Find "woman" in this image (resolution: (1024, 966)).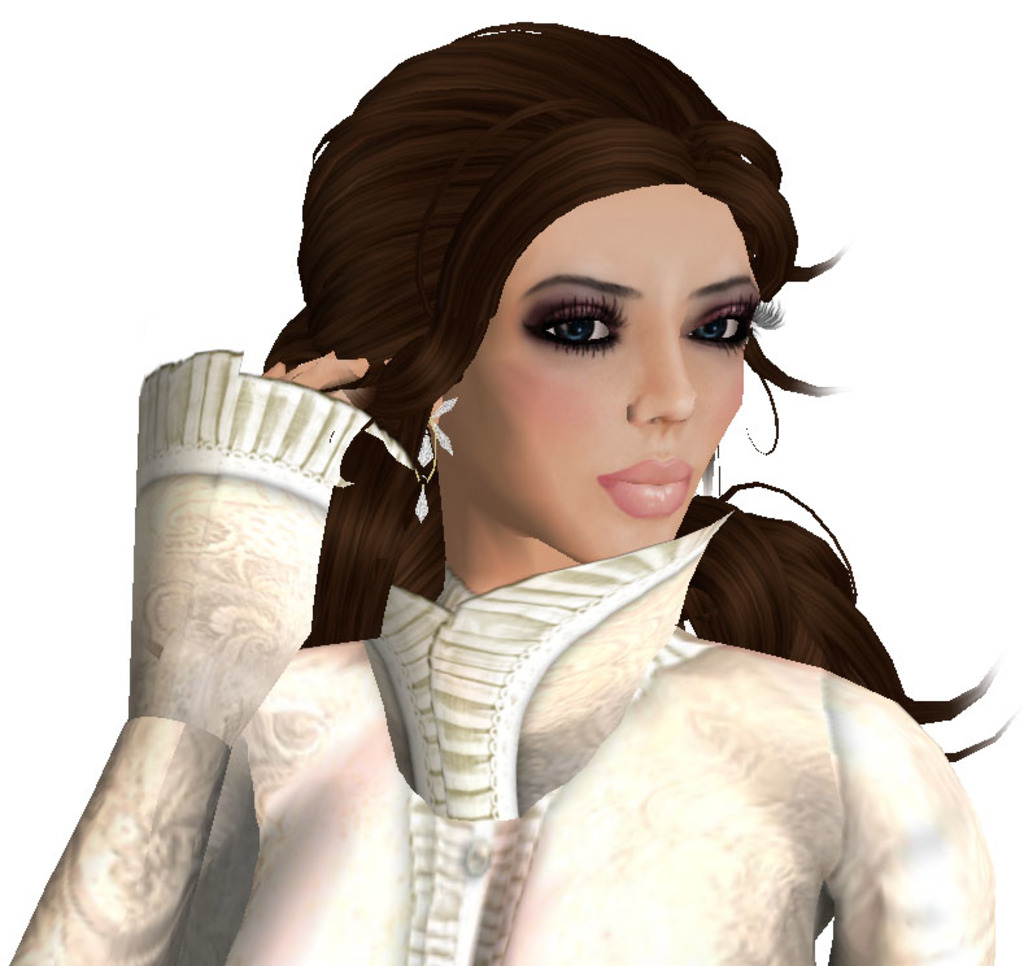
104 31 969 965.
